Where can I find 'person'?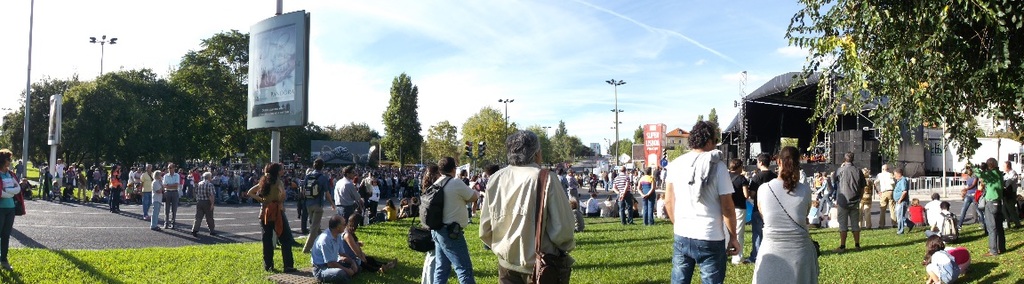
You can find it at <box>468,128,566,282</box>.
